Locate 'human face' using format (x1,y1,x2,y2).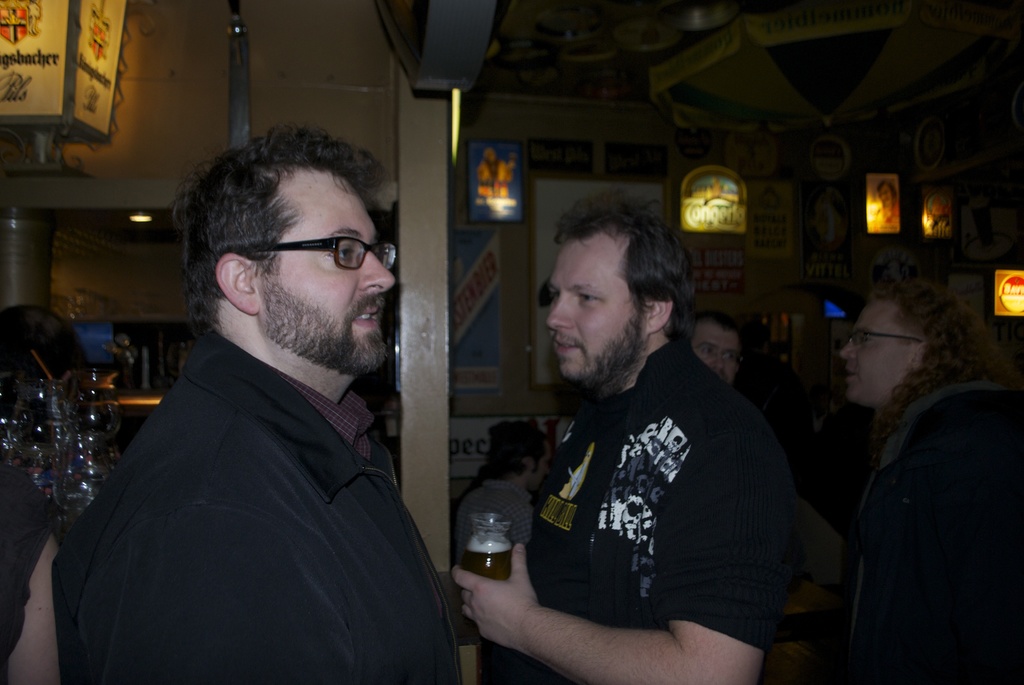
(255,175,397,363).
